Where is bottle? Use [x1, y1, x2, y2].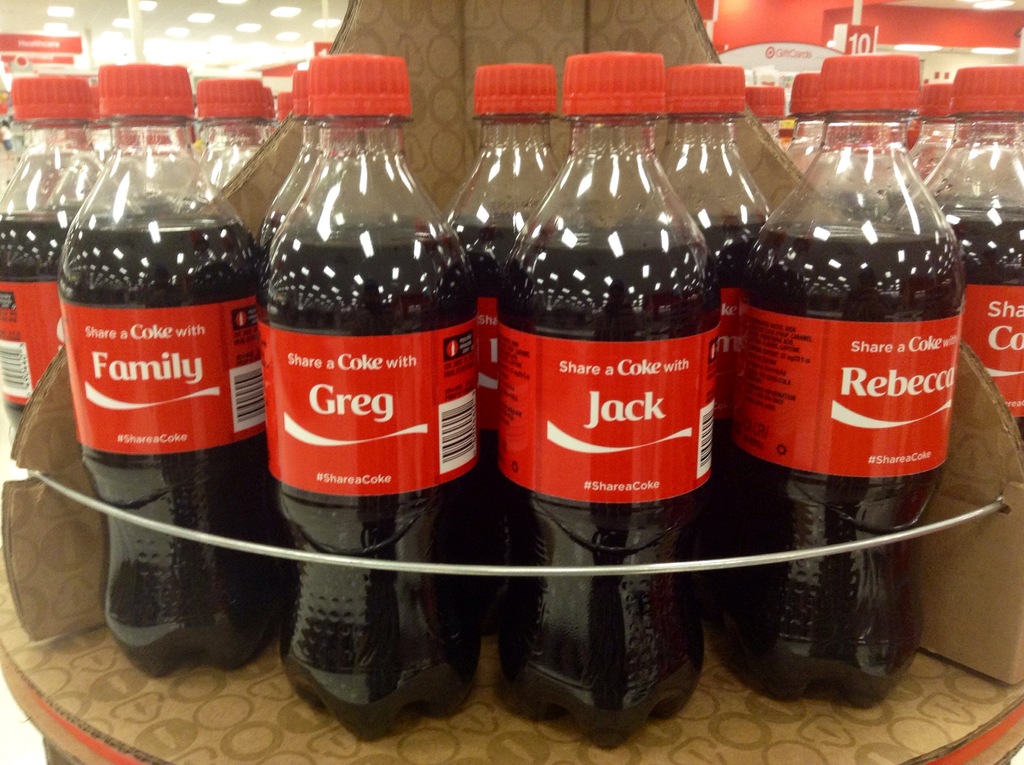
[908, 118, 921, 154].
